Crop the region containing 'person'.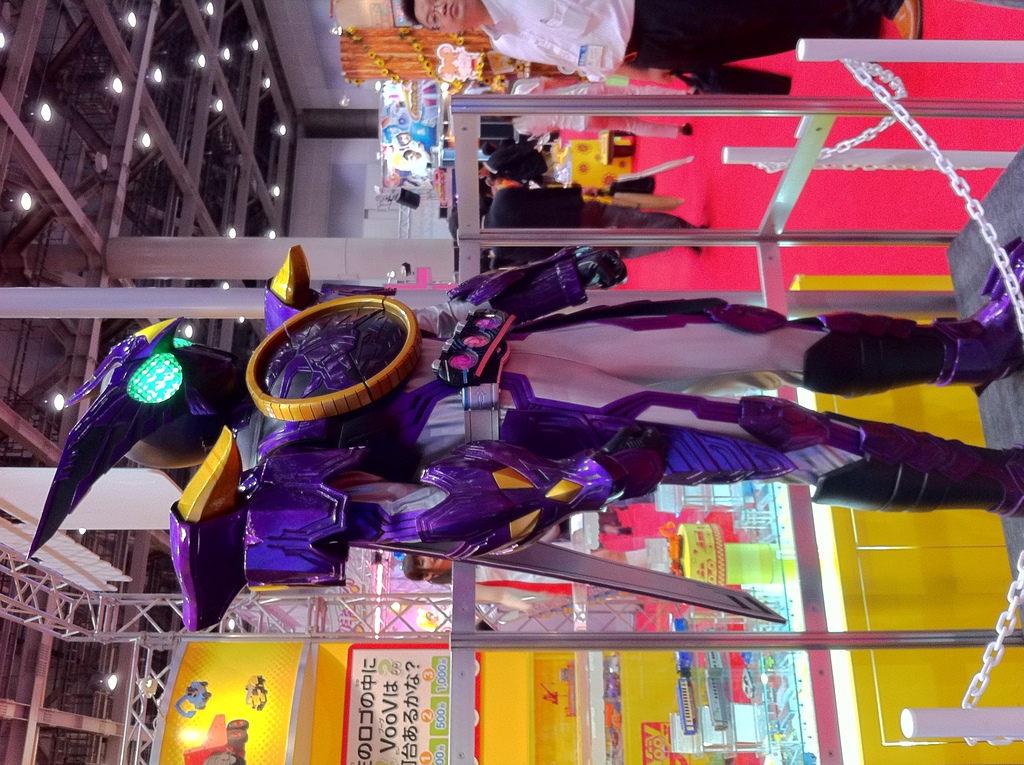
Crop region: [403,554,573,609].
